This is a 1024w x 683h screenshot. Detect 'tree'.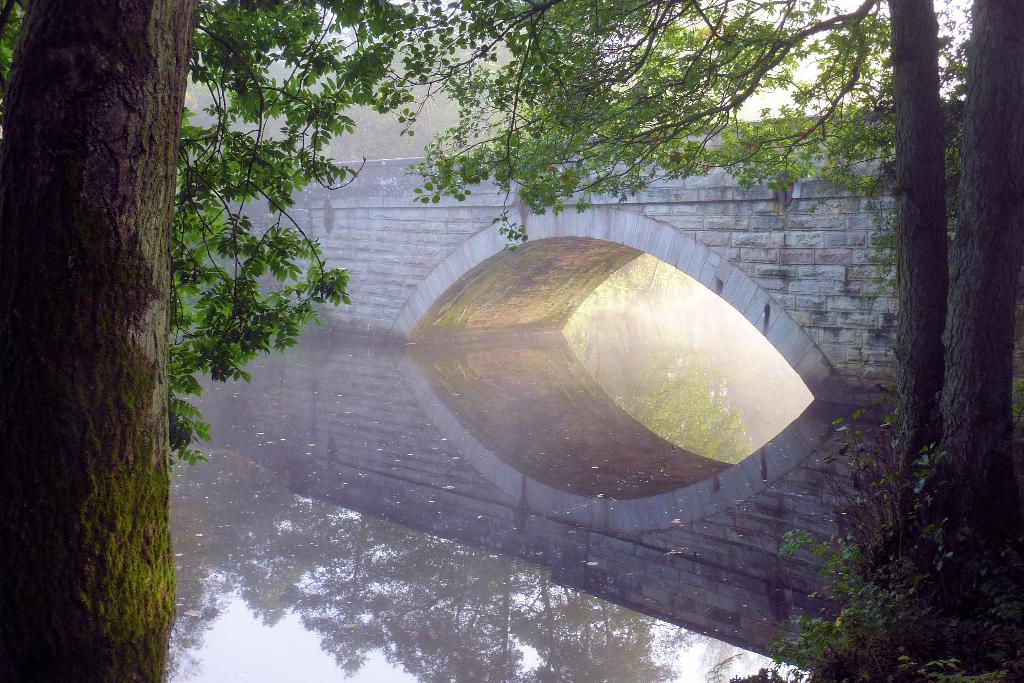
[846,0,950,613].
